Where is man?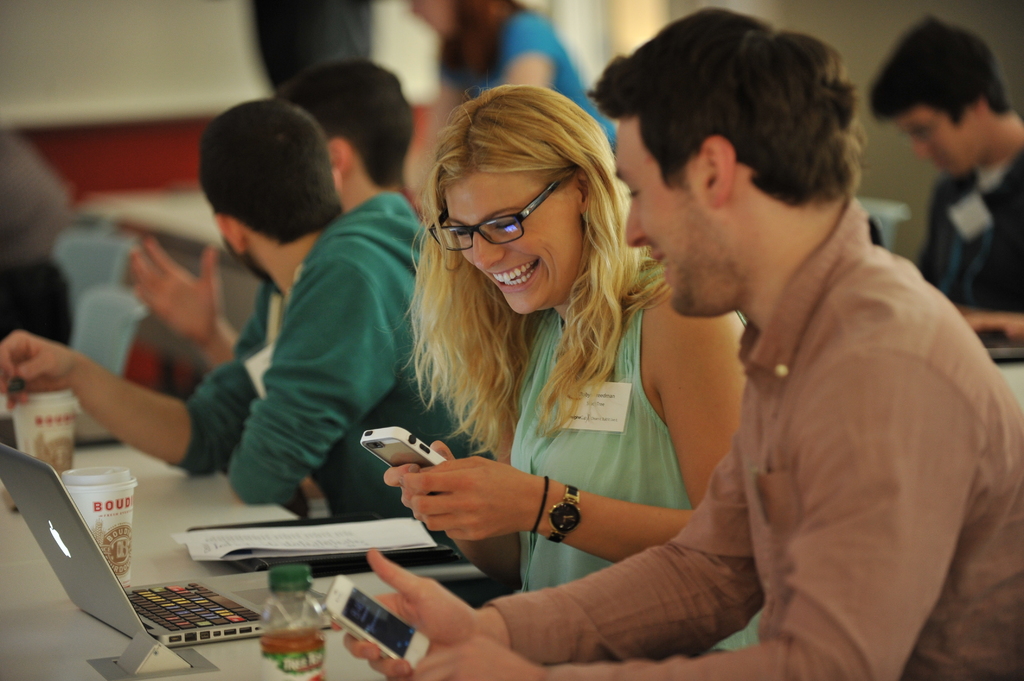
bbox=[868, 15, 1023, 344].
